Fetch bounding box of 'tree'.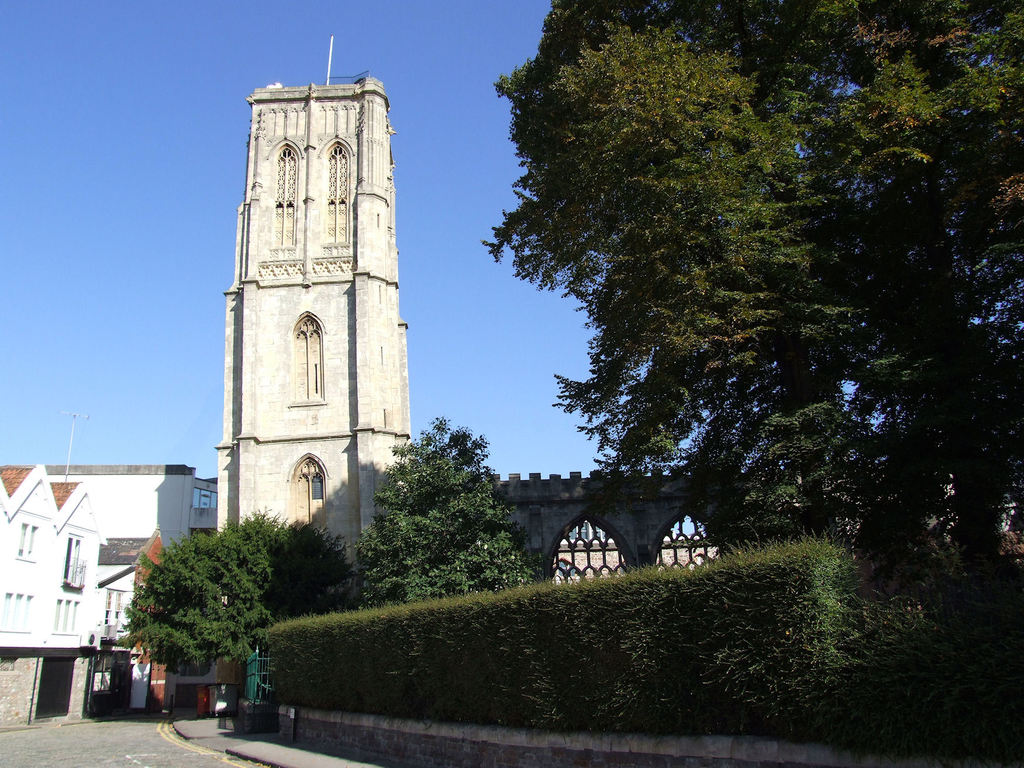
Bbox: 232:502:360:619.
